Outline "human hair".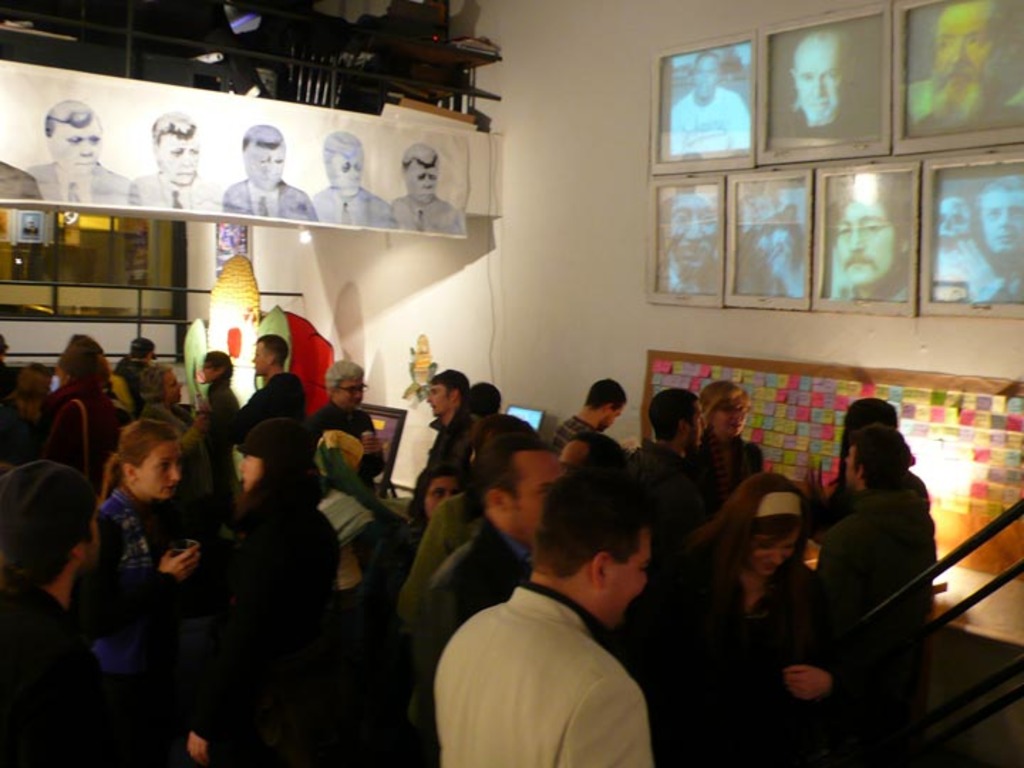
Outline: 466,408,550,491.
